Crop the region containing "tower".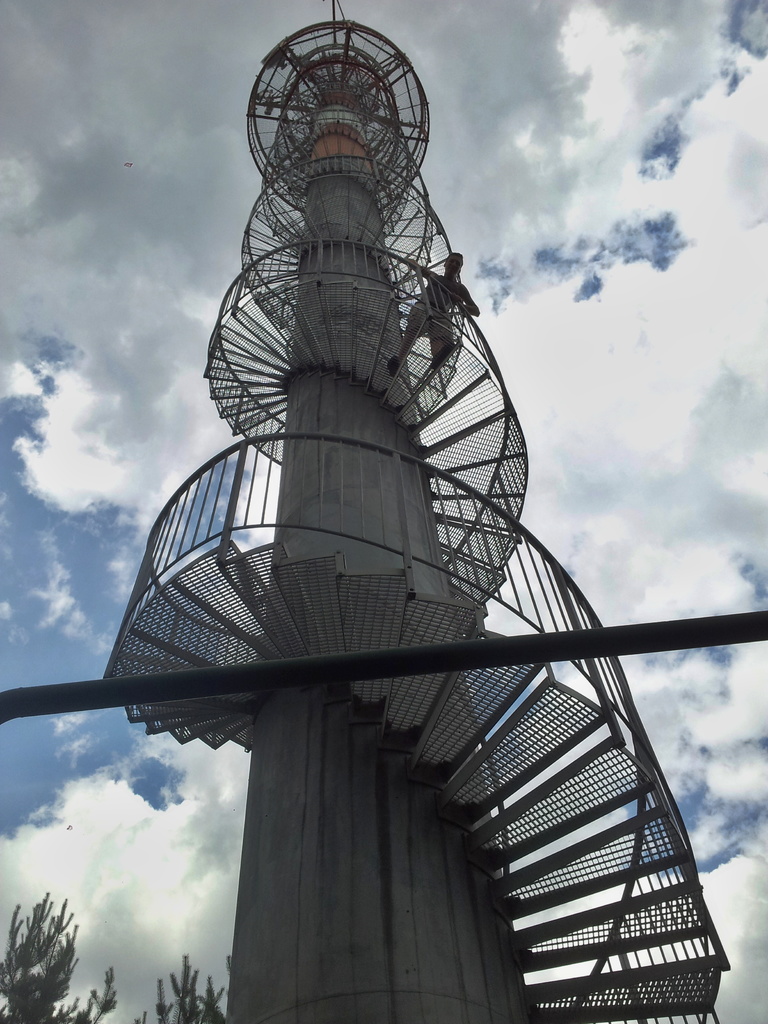
Crop region: [x1=106, y1=0, x2=728, y2=1023].
